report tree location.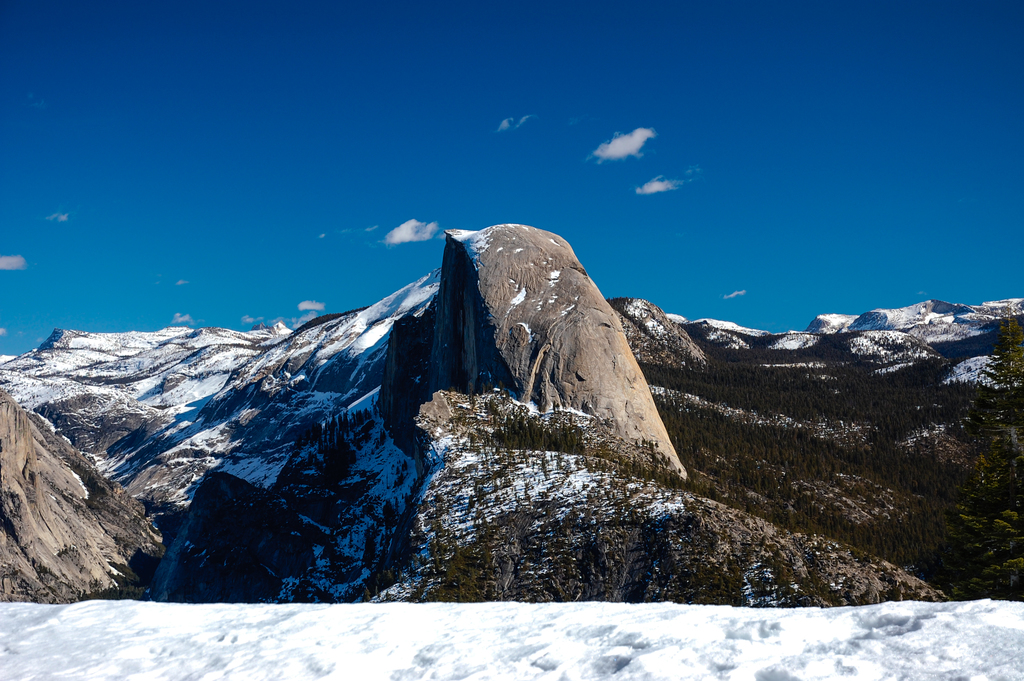
Report: bbox(424, 551, 489, 605).
